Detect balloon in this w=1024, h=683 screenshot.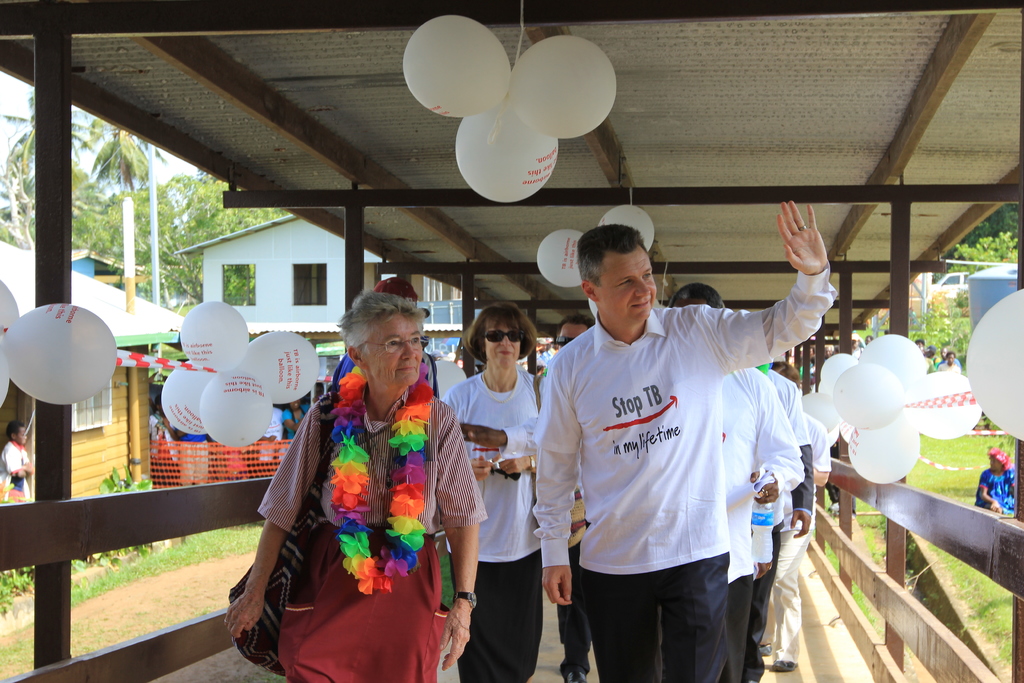
Detection: left=434, top=359, right=464, bottom=403.
